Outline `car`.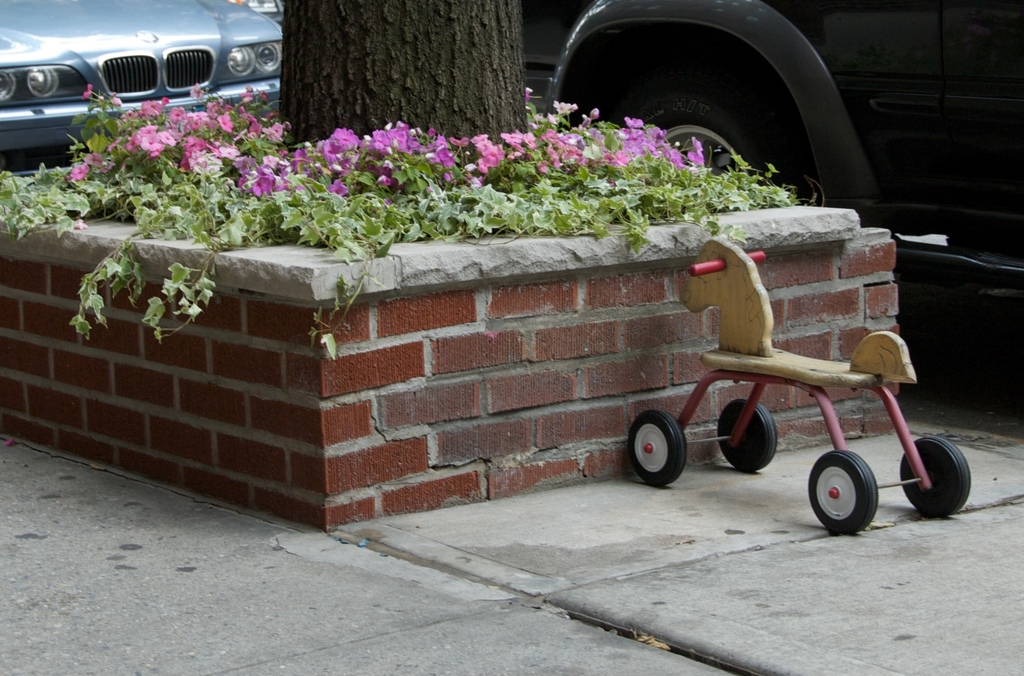
Outline: select_region(0, 0, 280, 154).
